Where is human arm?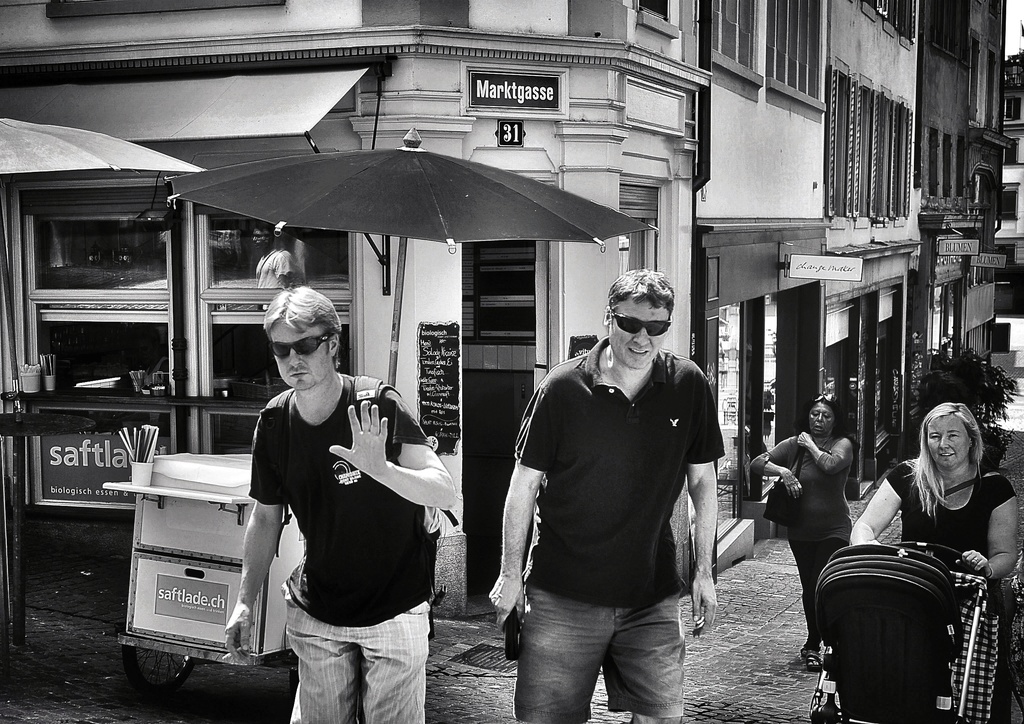
box(495, 375, 559, 631).
